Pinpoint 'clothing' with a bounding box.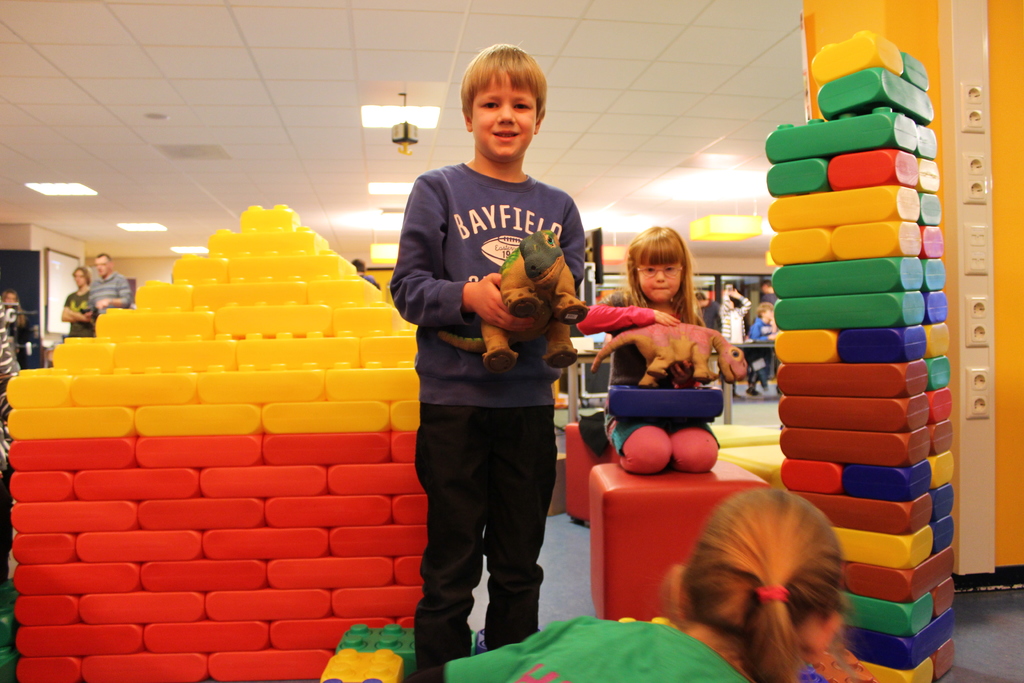
<bbox>442, 614, 751, 682</bbox>.
